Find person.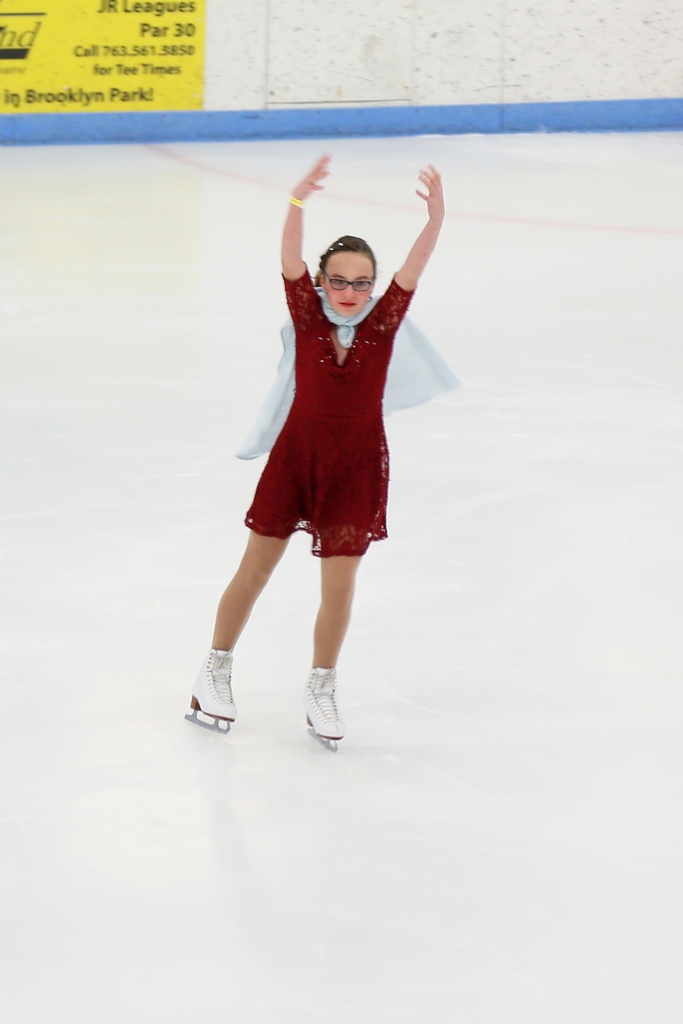
pyautogui.locateOnScreen(207, 159, 441, 727).
